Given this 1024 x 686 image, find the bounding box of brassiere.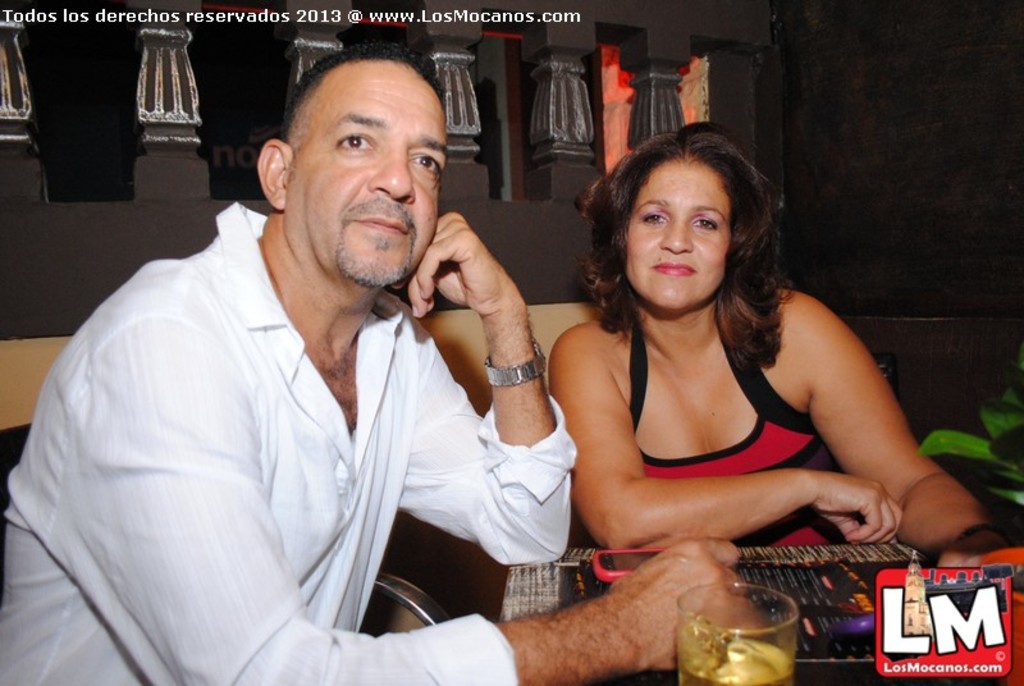
crop(584, 305, 833, 518).
